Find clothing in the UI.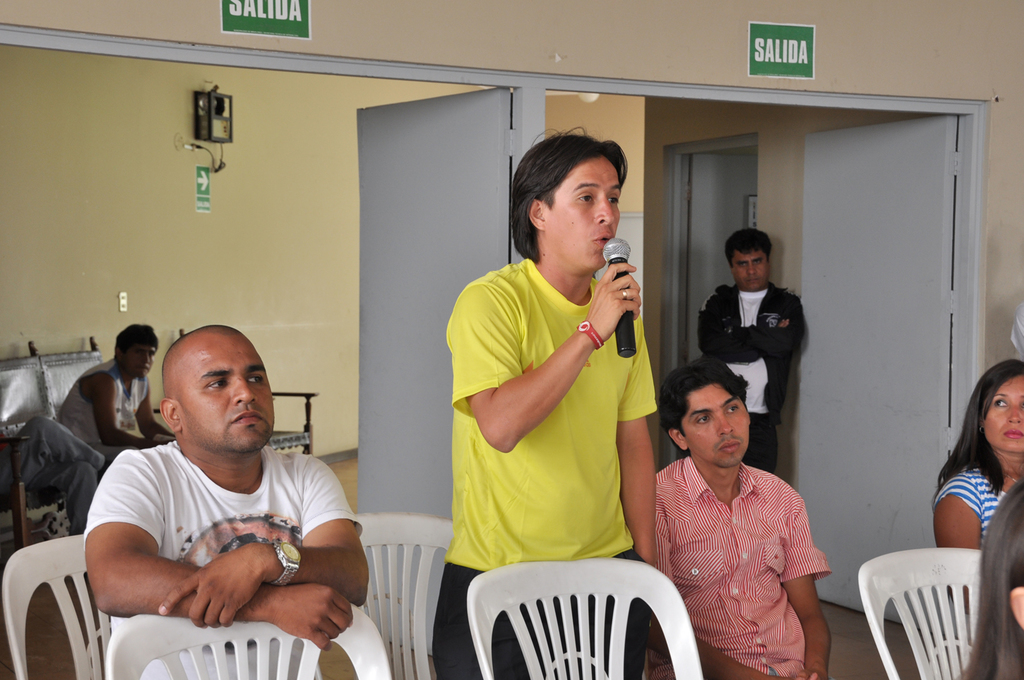
UI element at (657, 424, 842, 675).
